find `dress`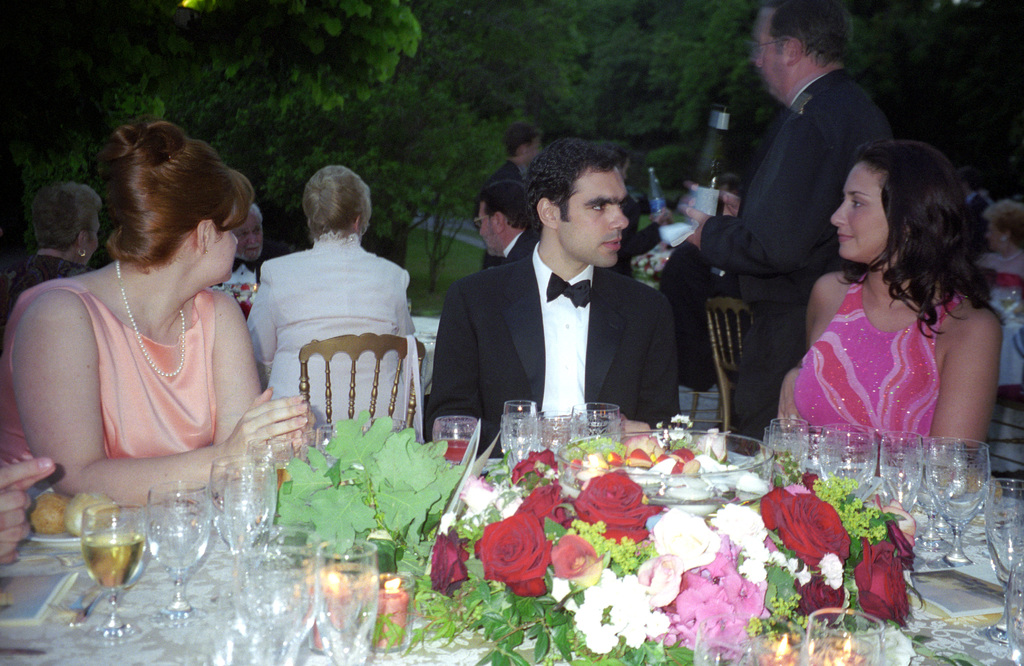
box(0, 285, 241, 500)
